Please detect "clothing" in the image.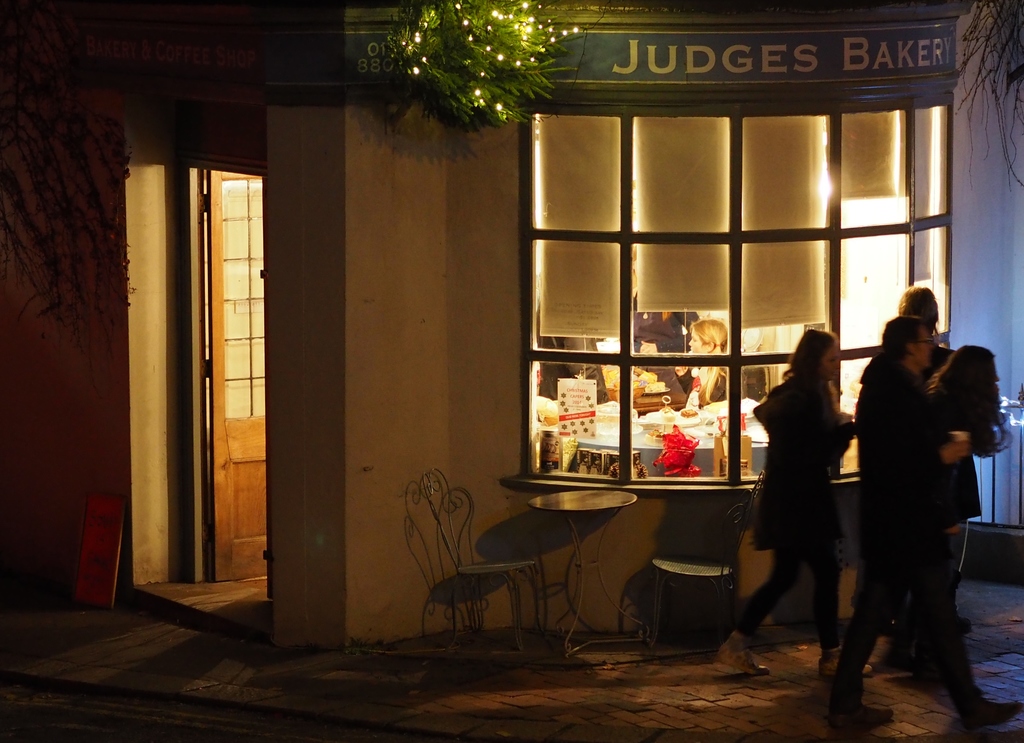
region(632, 307, 695, 385).
